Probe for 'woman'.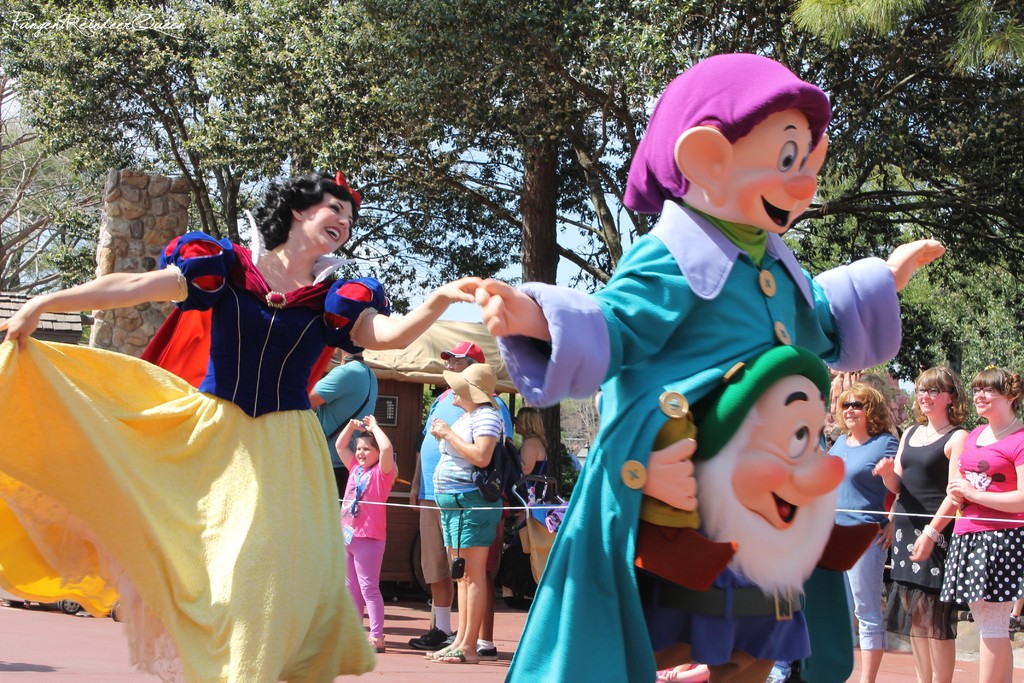
Probe result: region(824, 381, 900, 682).
